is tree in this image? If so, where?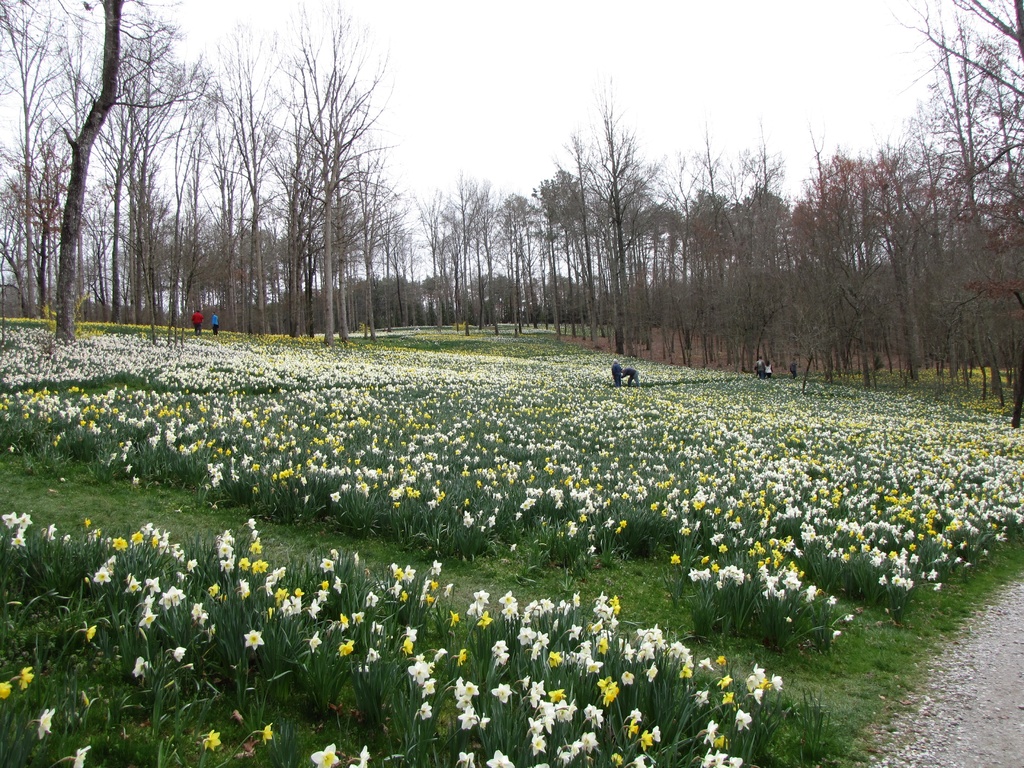
Yes, at (738,122,794,377).
